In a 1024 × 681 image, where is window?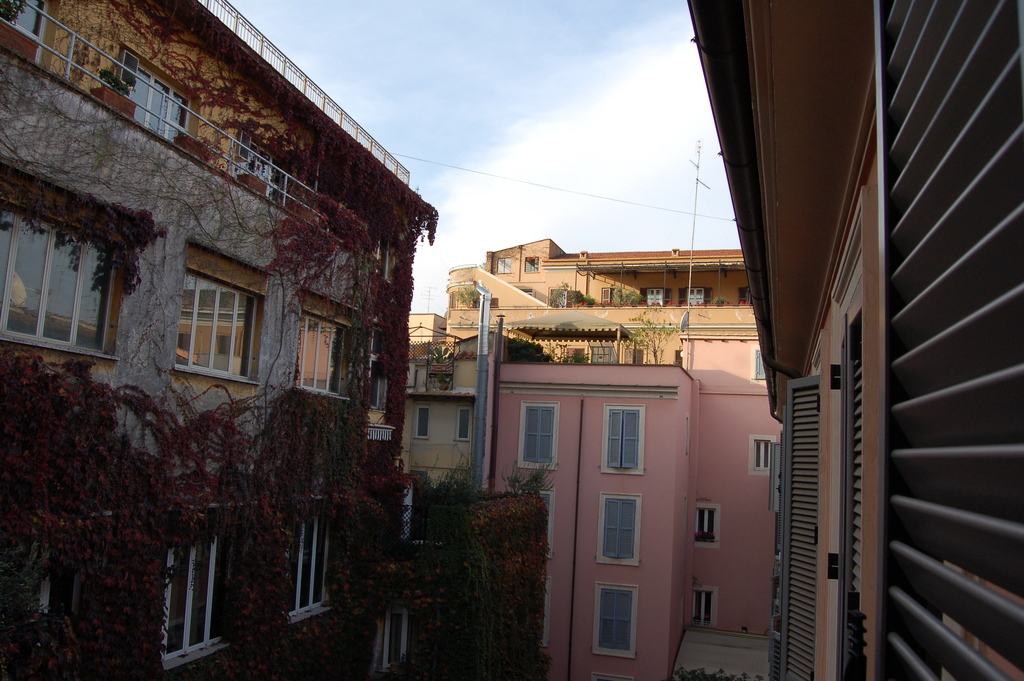
[750, 344, 767, 379].
